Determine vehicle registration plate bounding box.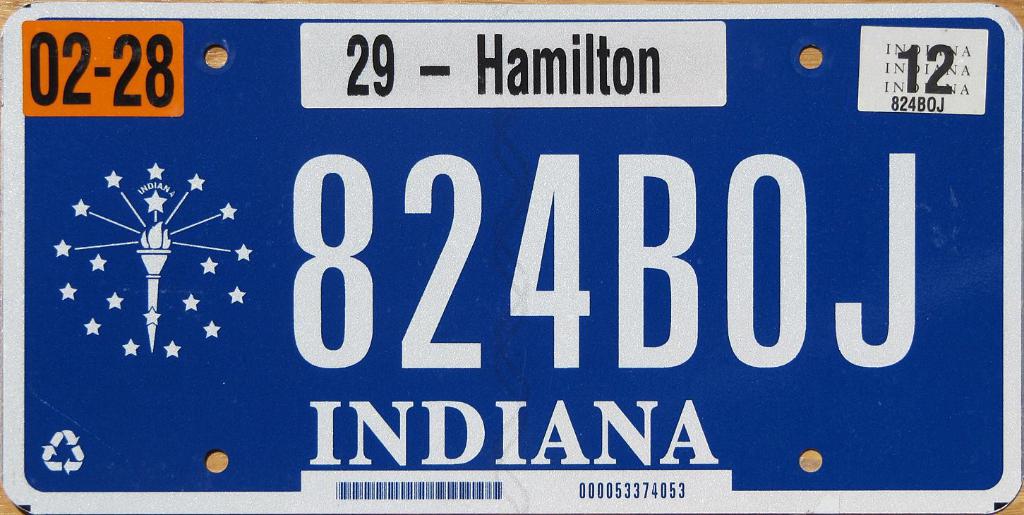
Determined: [1,0,1023,514].
